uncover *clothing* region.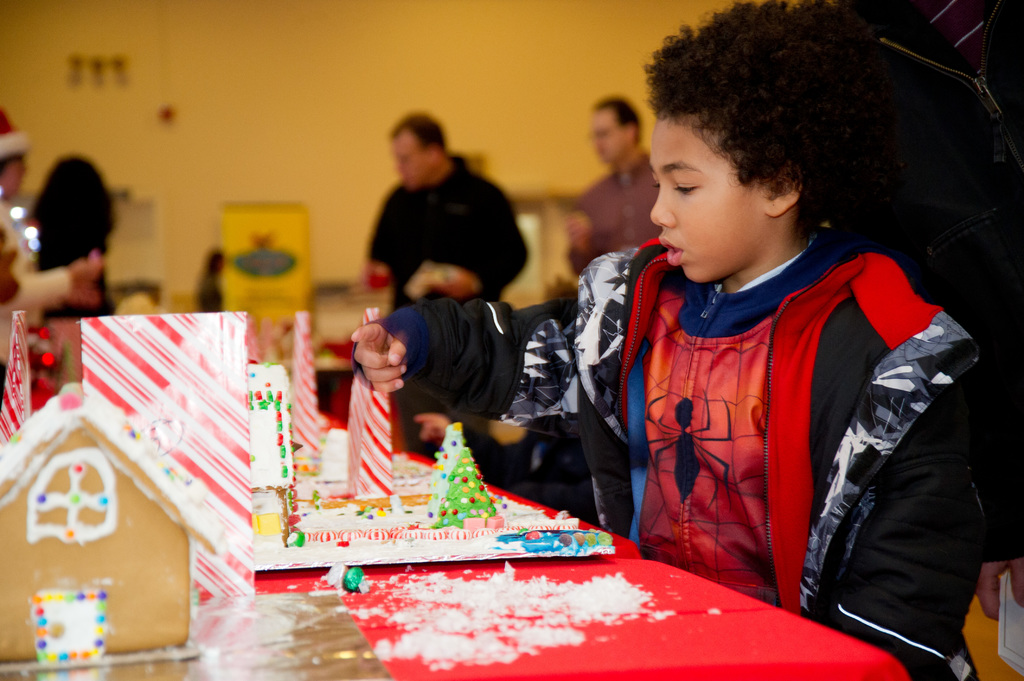
Uncovered: 375,158,526,314.
